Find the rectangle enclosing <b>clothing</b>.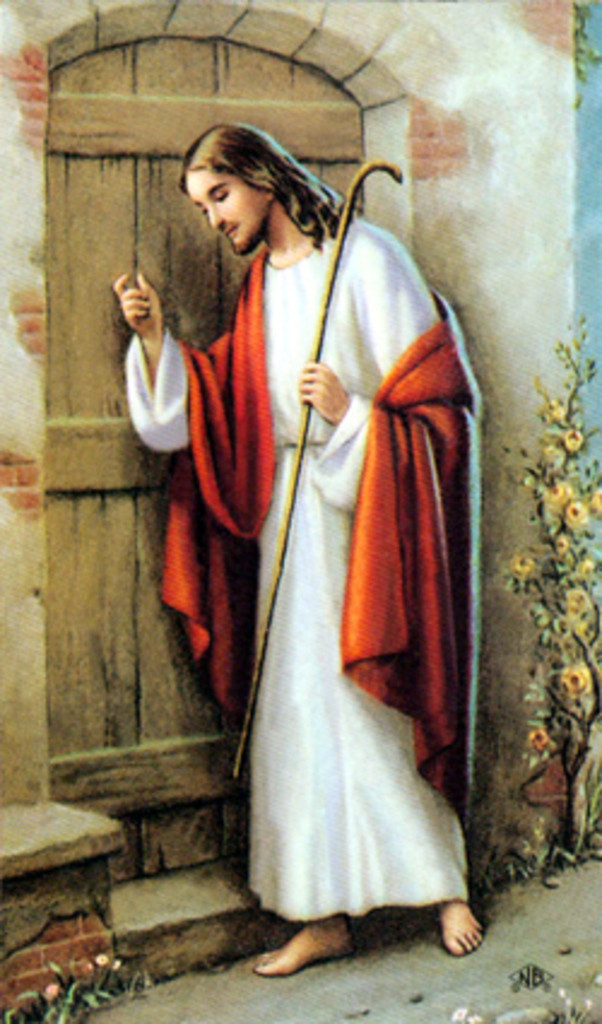
left=195, top=154, right=479, bottom=954.
